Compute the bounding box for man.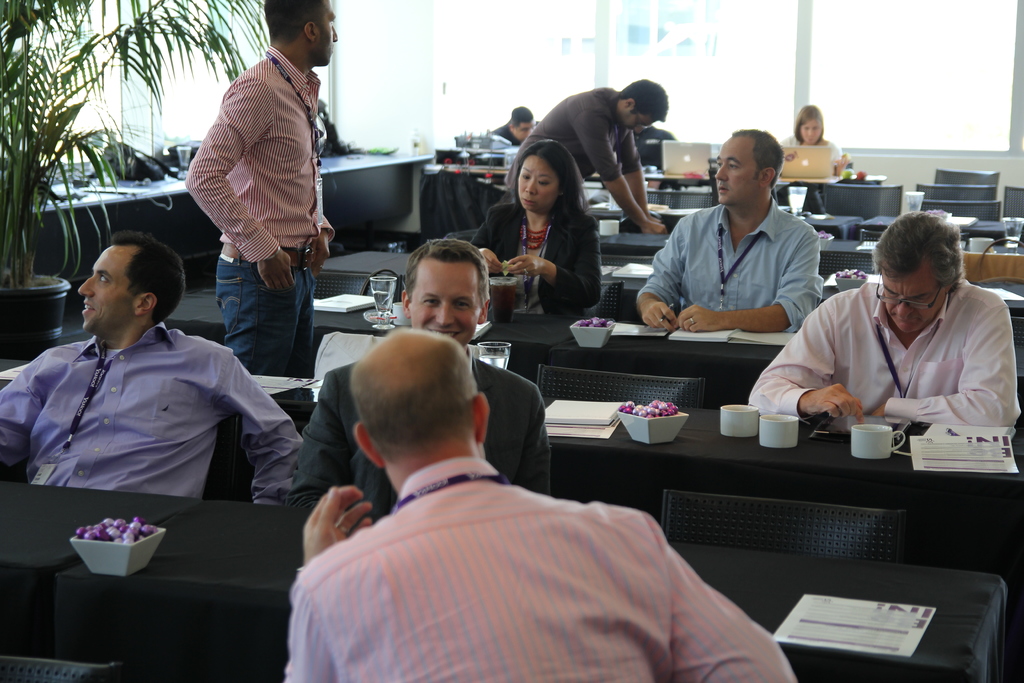
[left=503, top=81, right=668, bottom=237].
